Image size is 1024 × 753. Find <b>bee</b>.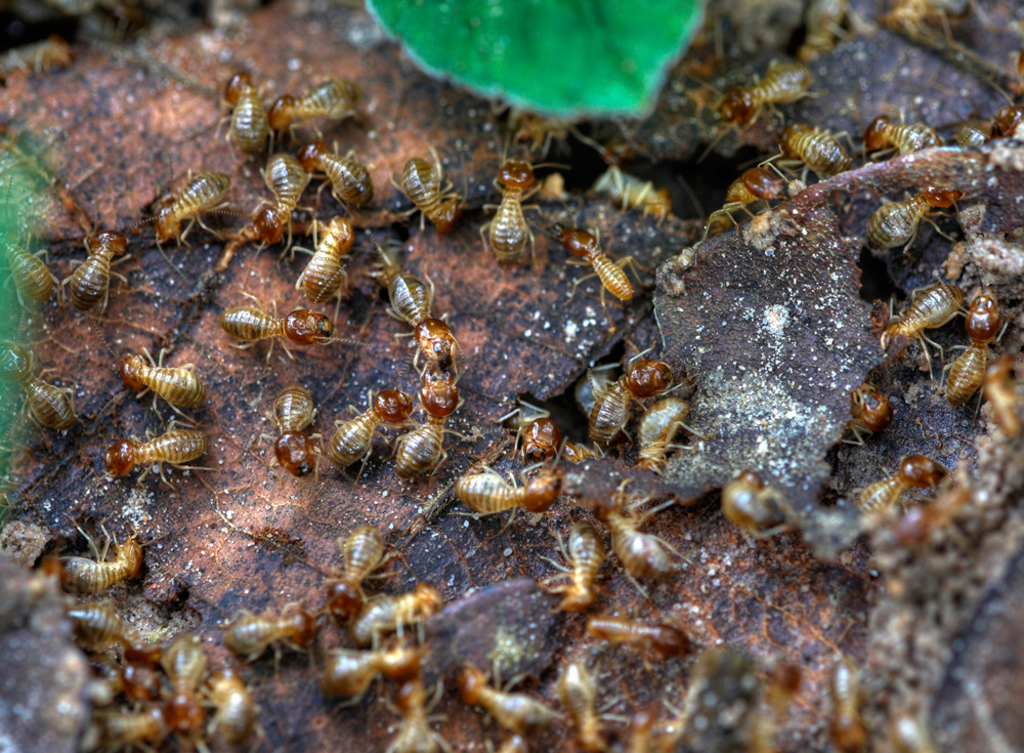
290:215:350:298.
